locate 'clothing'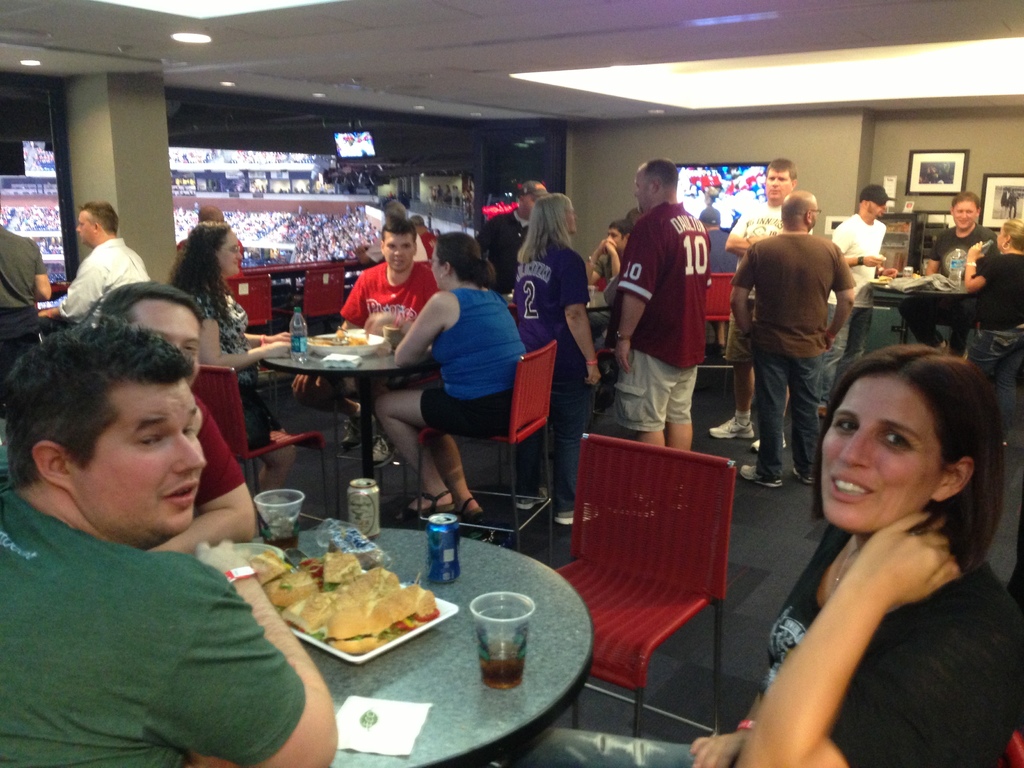
select_region(940, 244, 1023, 362)
